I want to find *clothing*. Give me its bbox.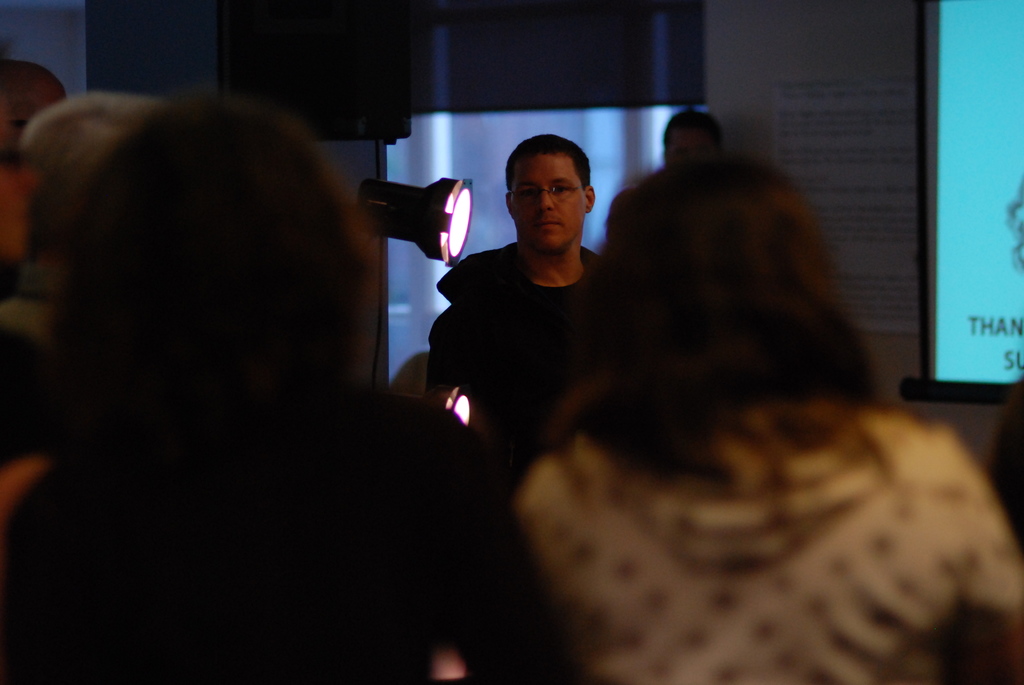
[left=436, top=235, right=641, bottom=485].
